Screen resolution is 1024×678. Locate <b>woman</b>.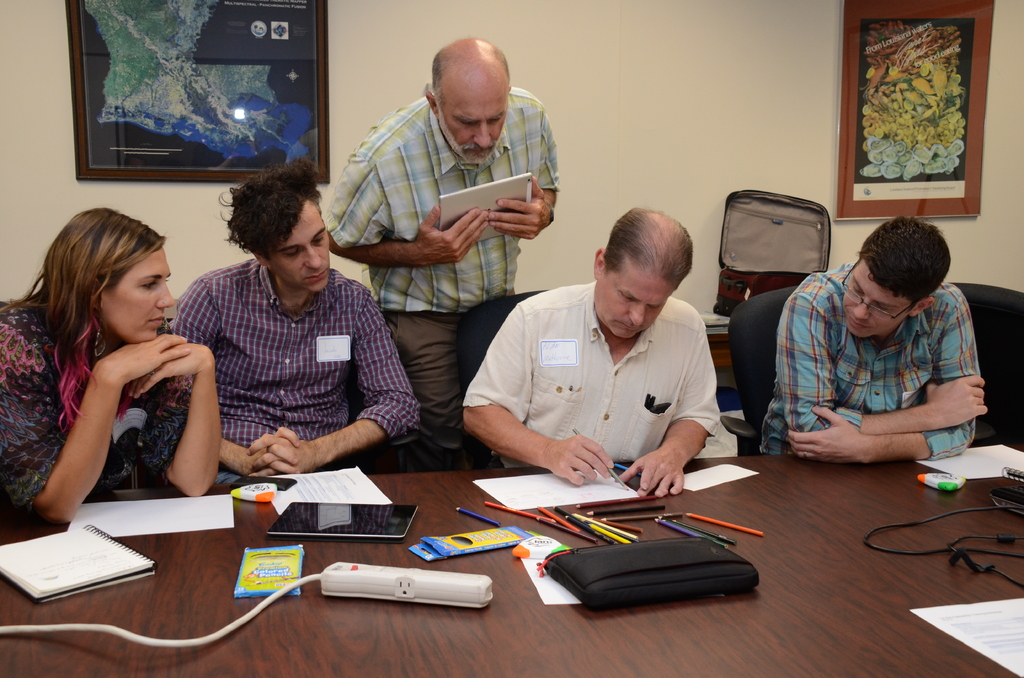
BBox(8, 184, 230, 544).
